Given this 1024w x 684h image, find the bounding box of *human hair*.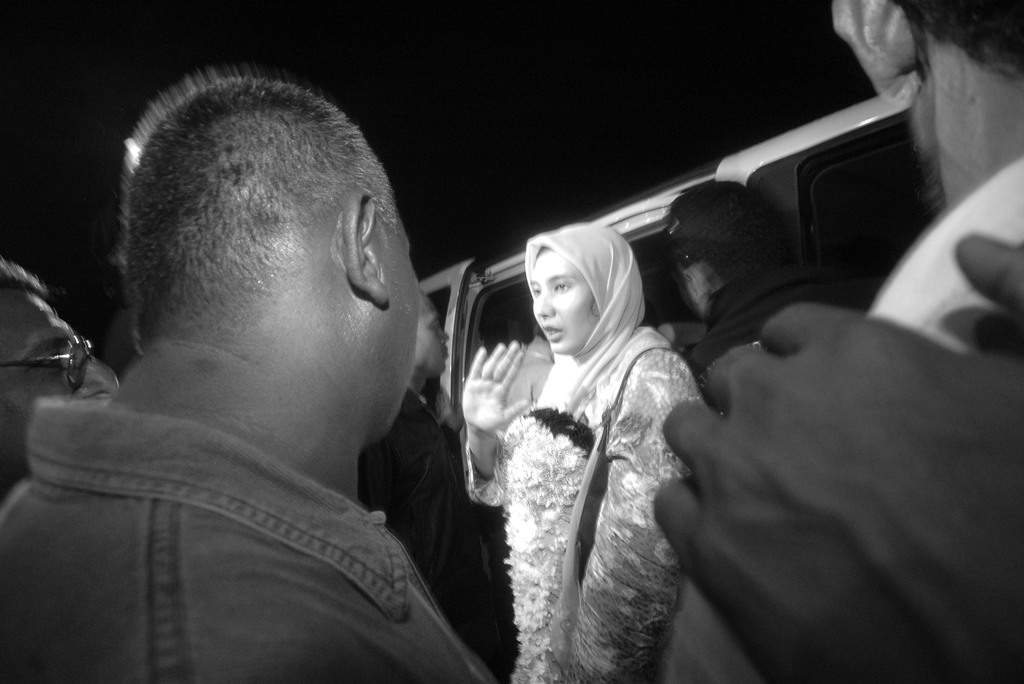
(0, 258, 52, 301).
